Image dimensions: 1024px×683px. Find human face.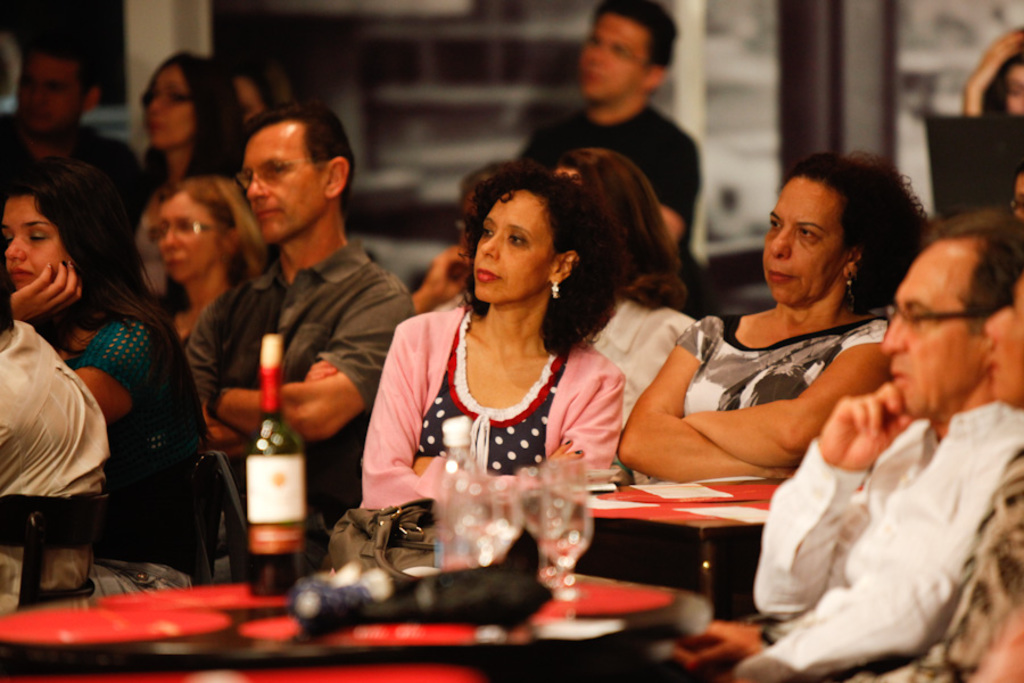
882/242/992/419.
